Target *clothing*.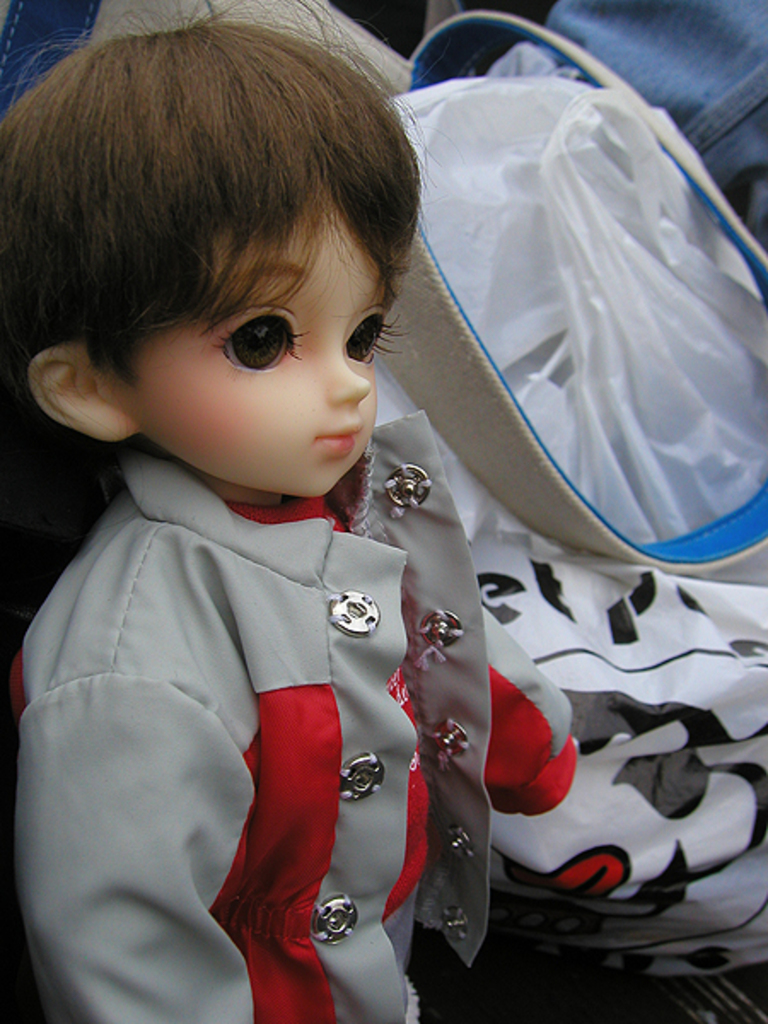
Target region: left=0, top=428, right=524, bottom=992.
